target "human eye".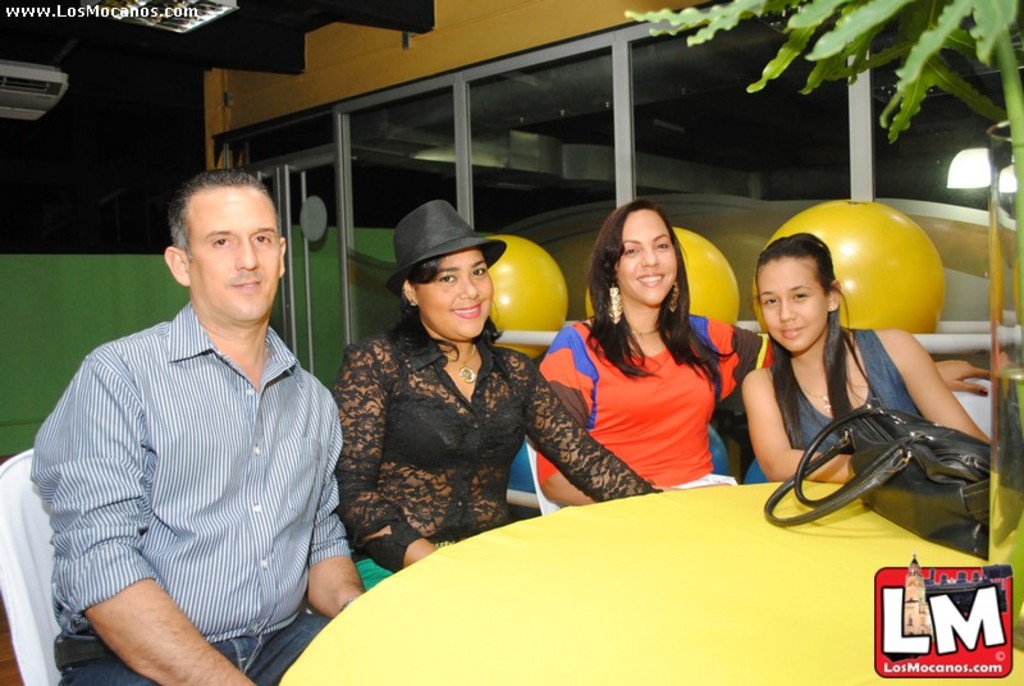
Target region: (left=212, top=233, right=232, bottom=250).
